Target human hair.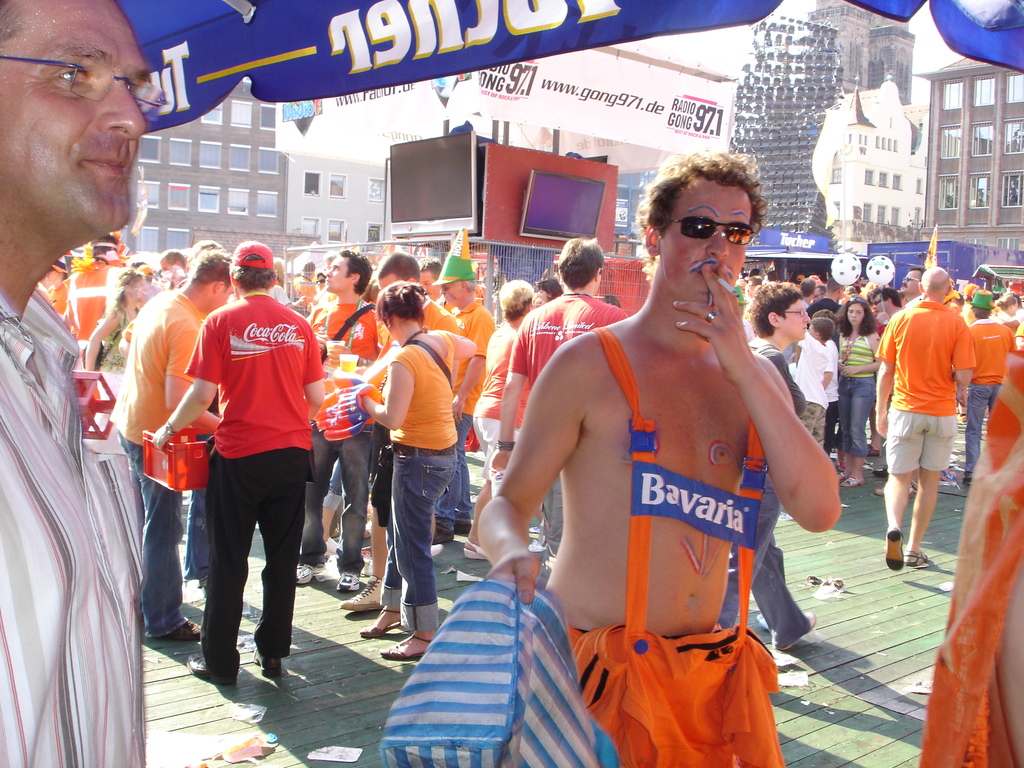
Target region: (x1=1014, y1=292, x2=1021, y2=306).
